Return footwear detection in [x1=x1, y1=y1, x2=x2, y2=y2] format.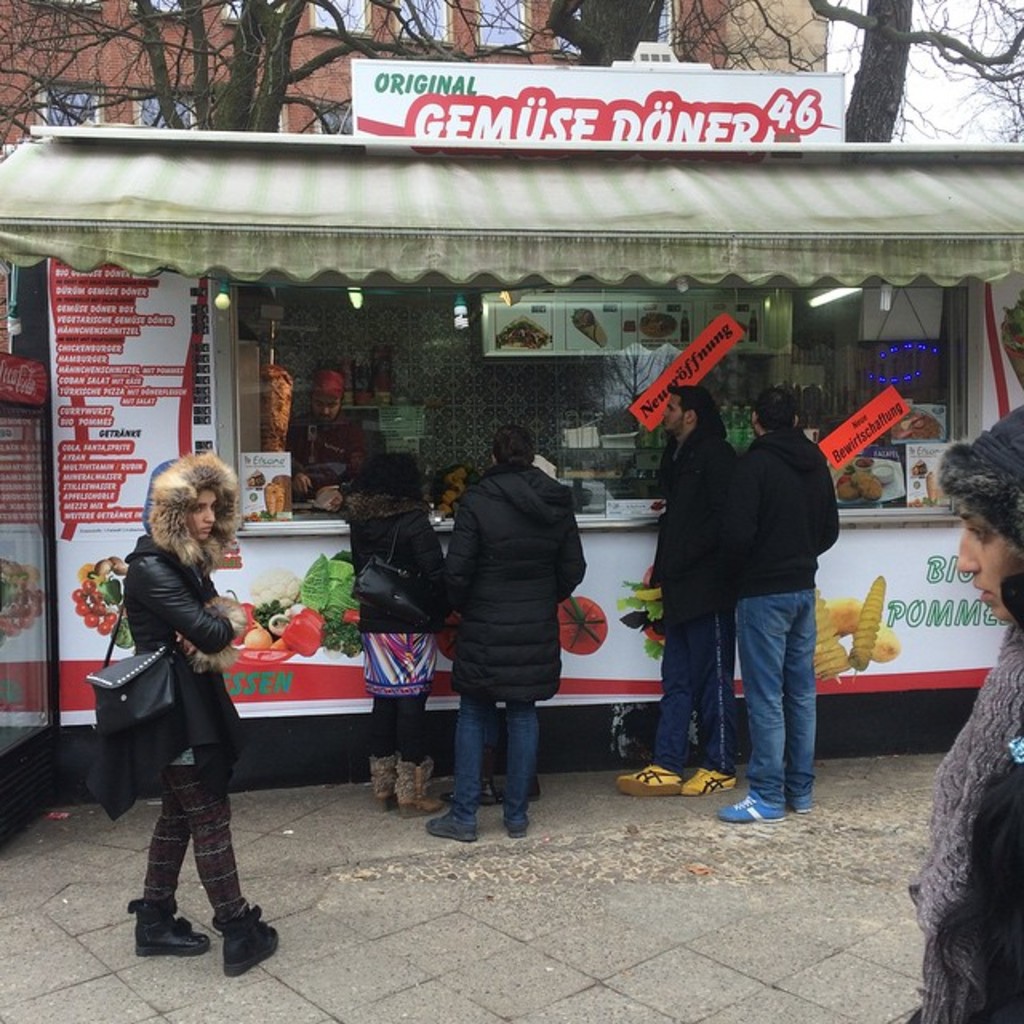
[x1=426, y1=816, x2=477, y2=843].
